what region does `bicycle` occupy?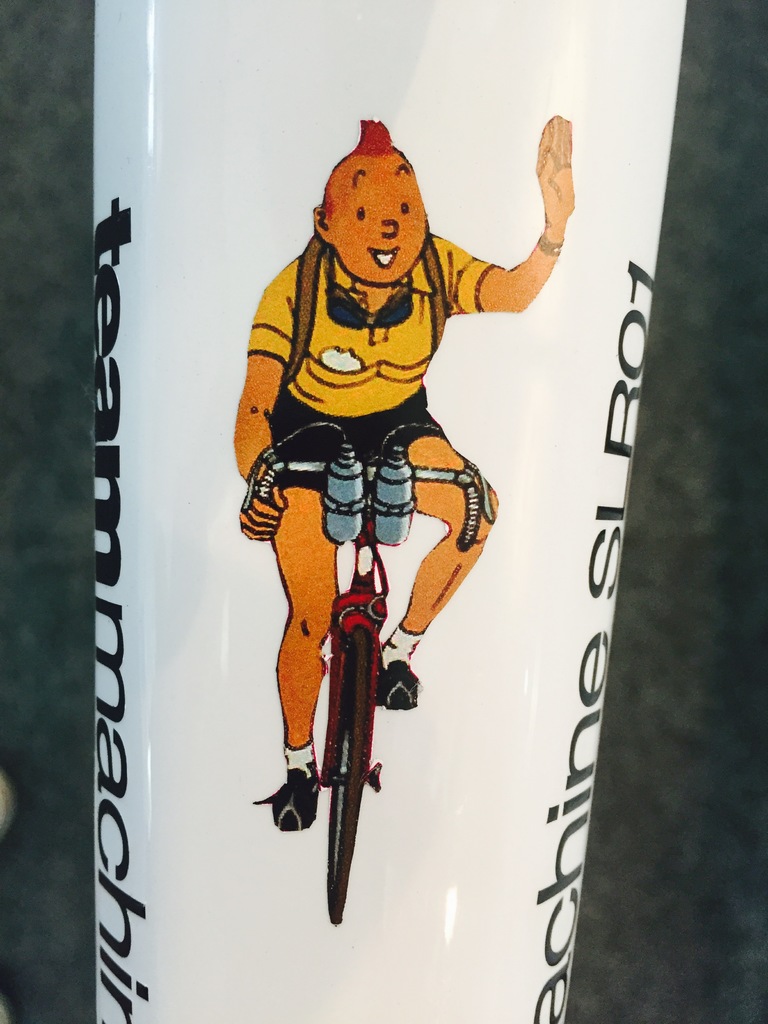
<bbox>244, 412, 491, 955</bbox>.
